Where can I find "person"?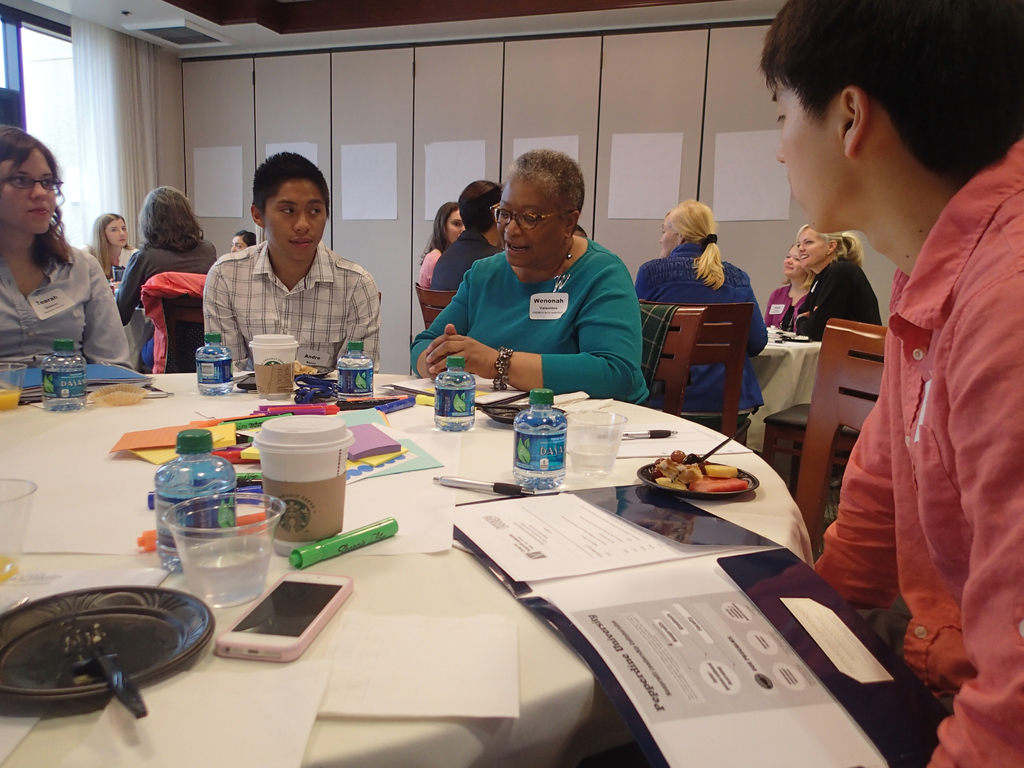
You can find it at {"x1": 0, "y1": 122, "x2": 133, "y2": 363}.
